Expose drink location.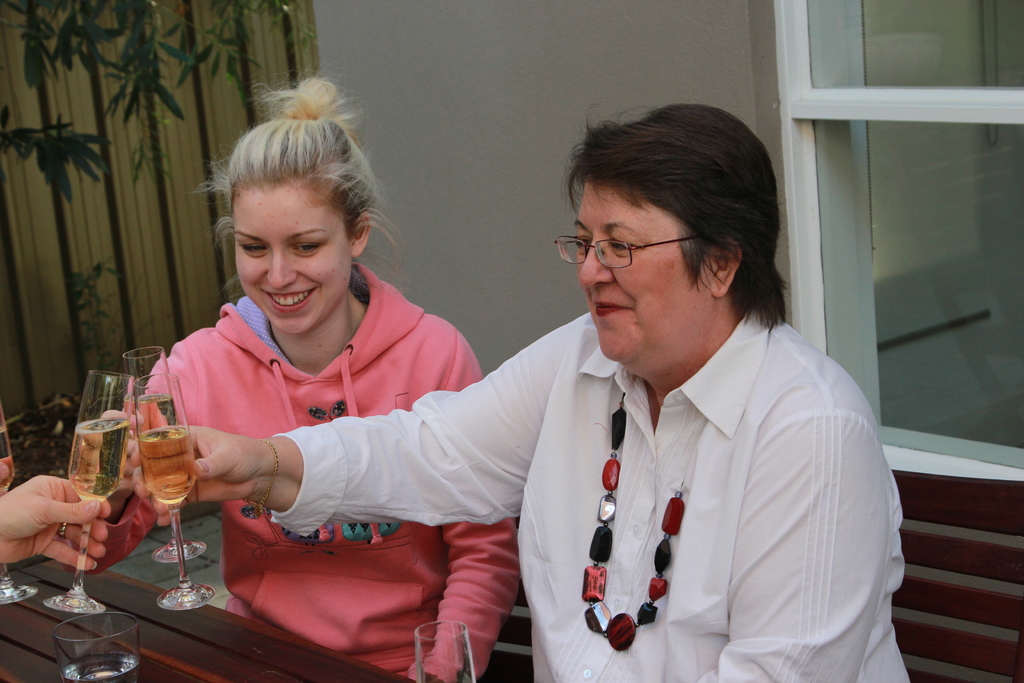
Exposed at x1=131 y1=395 x2=176 y2=441.
